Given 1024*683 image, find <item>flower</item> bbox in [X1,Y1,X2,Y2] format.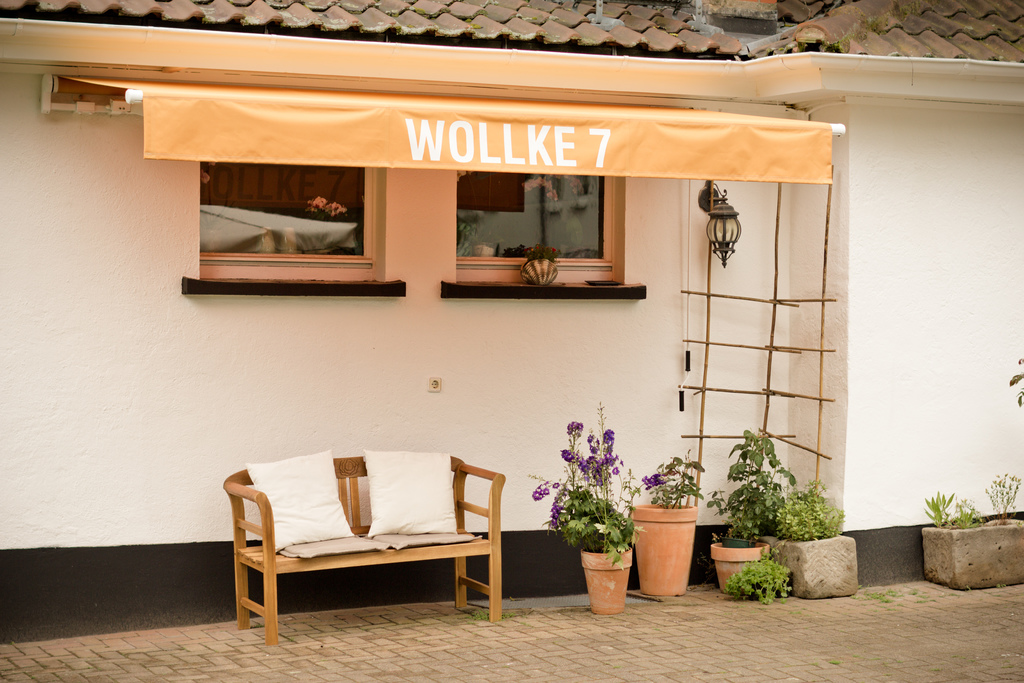
[557,481,561,485].
